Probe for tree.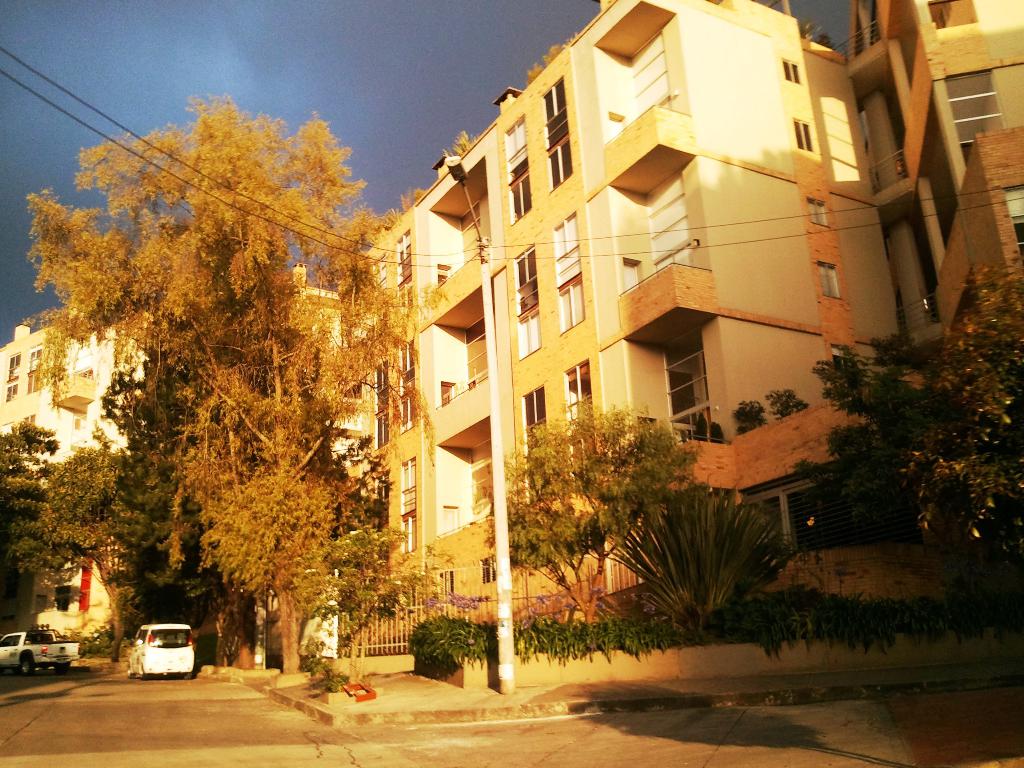
Probe result: <bbox>610, 474, 804, 639</bbox>.
